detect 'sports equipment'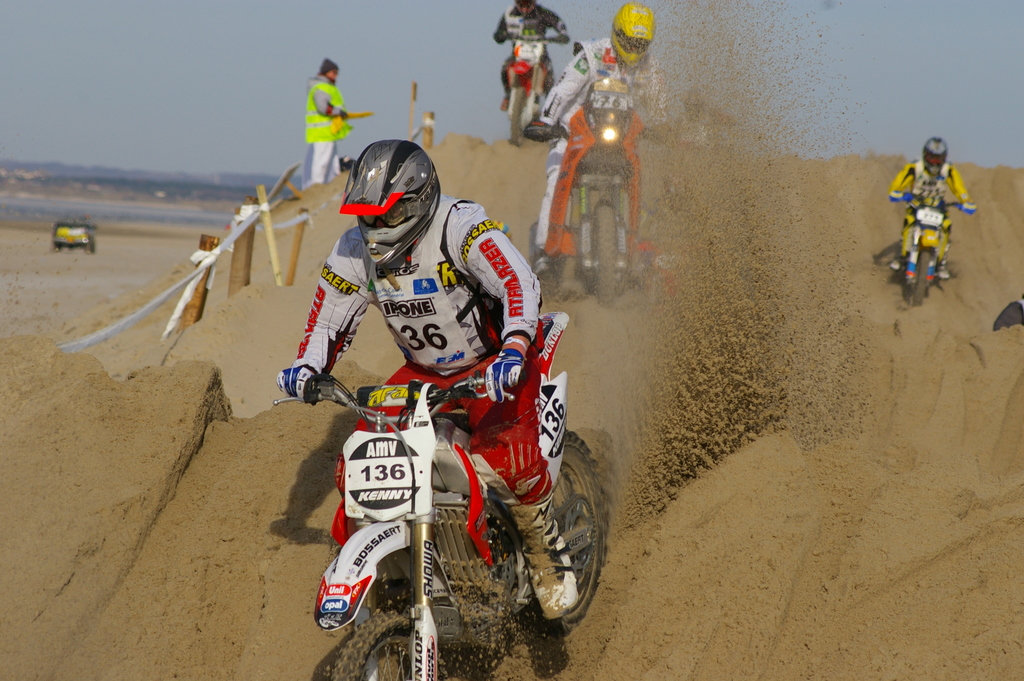
bbox=(274, 309, 612, 680)
